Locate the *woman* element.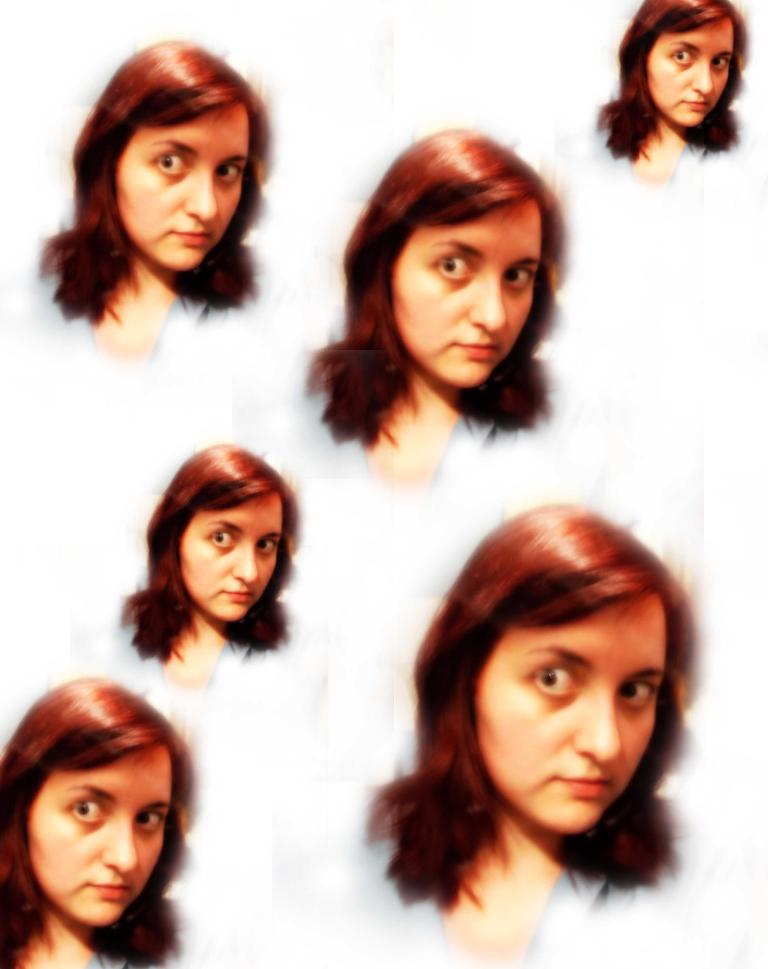
Element bbox: [337, 496, 725, 938].
